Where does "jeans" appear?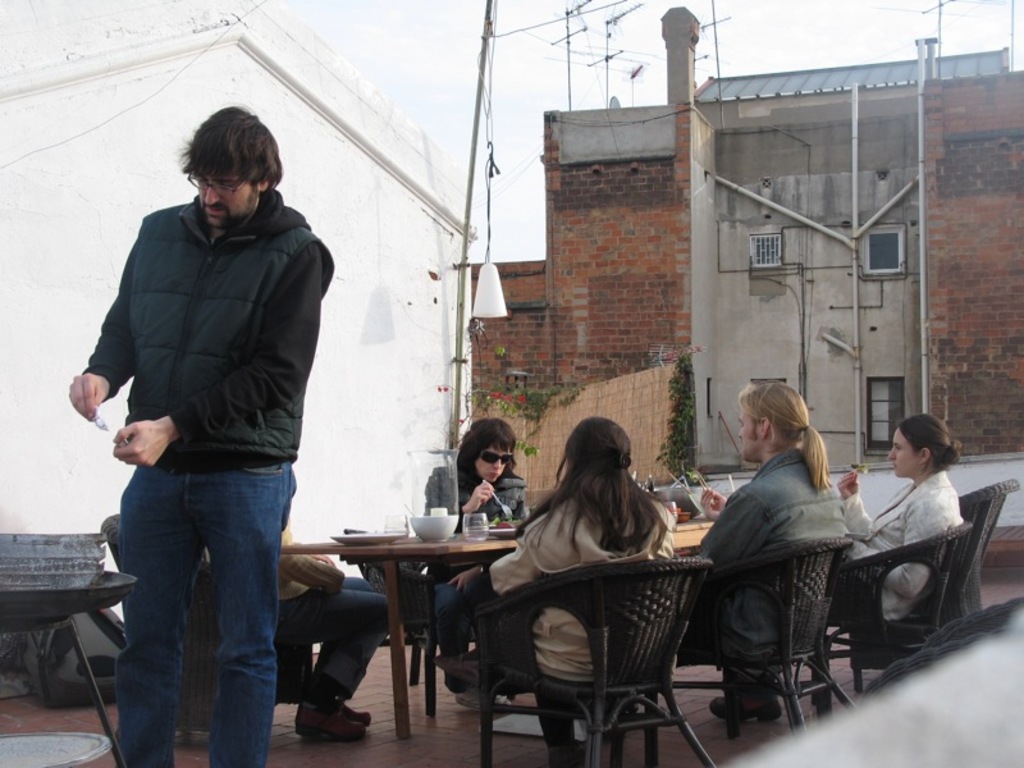
Appears at <bbox>106, 451, 294, 764</bbox>.
